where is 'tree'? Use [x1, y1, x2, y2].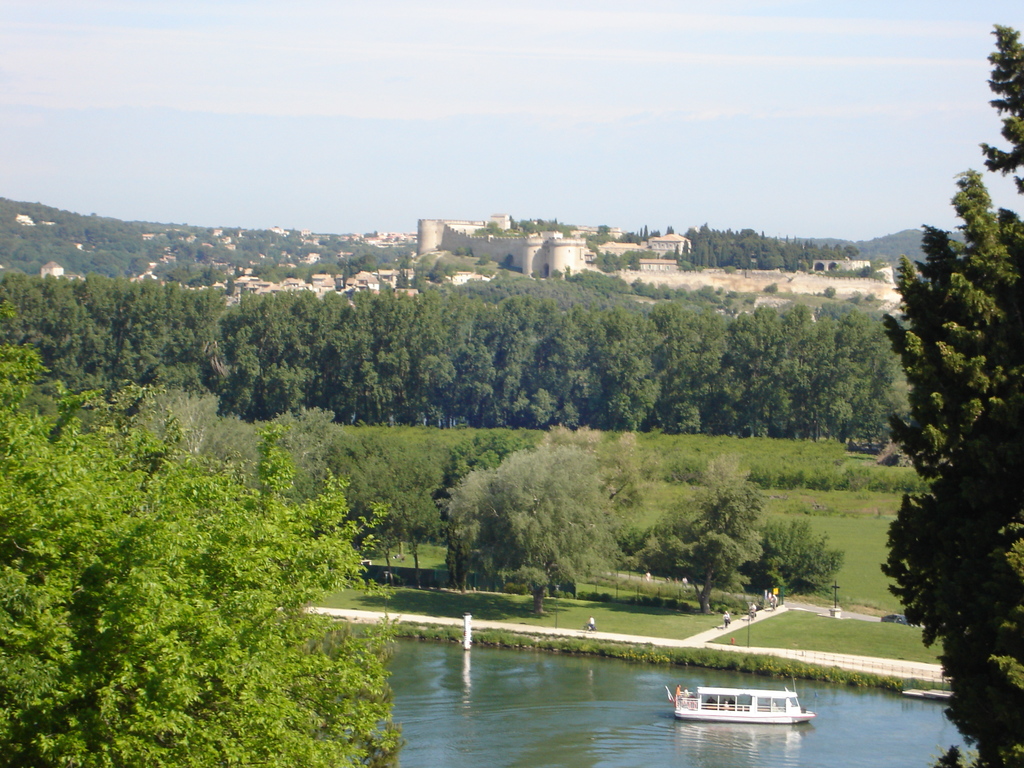
[650, 296, 728, 436].
